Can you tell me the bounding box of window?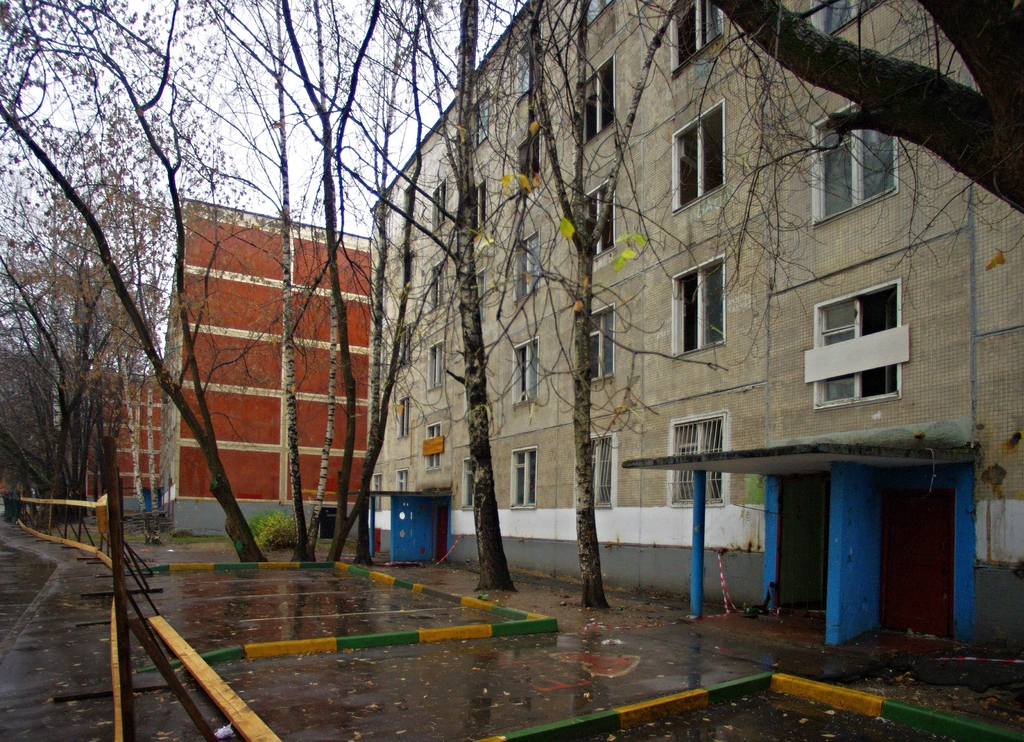
[511, 129, 541, 203].
